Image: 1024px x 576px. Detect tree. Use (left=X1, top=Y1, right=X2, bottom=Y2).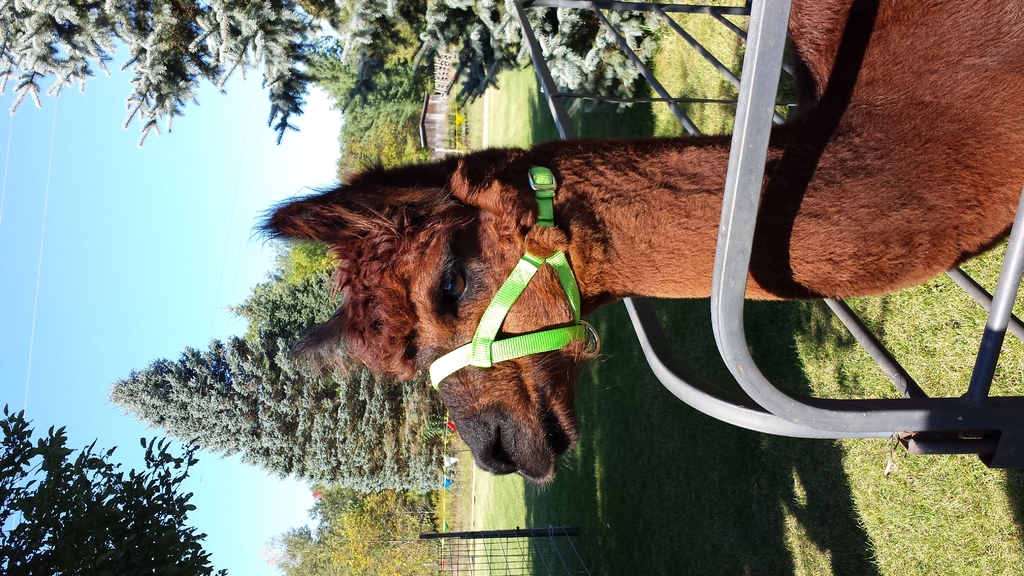
(left=232, top=268, right=347, bottom=333).
